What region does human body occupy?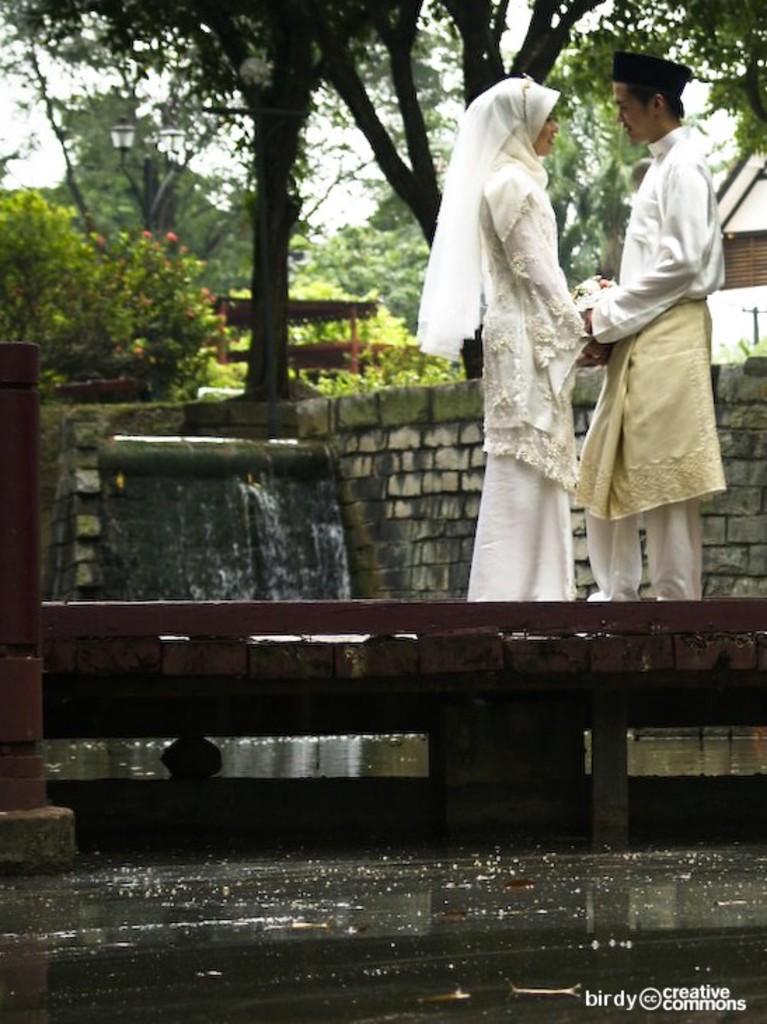
region(418, 15, 617, 614).
